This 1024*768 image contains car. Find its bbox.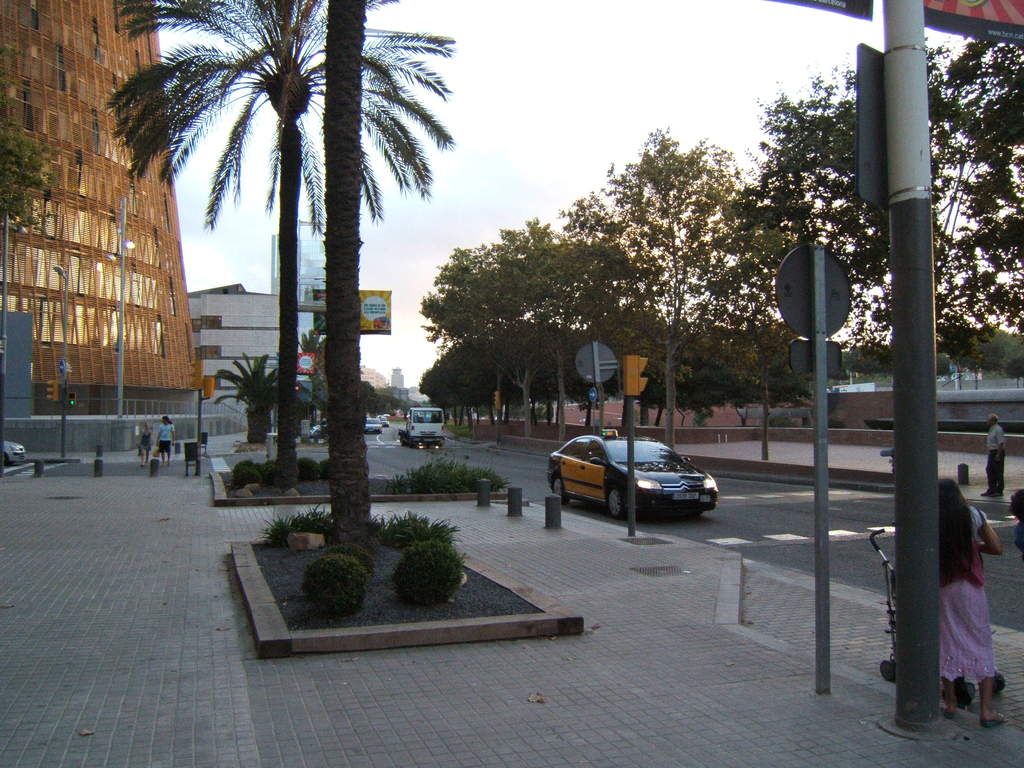
{"x1": 548, "y1": 426, "x2": 727, "y2": 520}.
